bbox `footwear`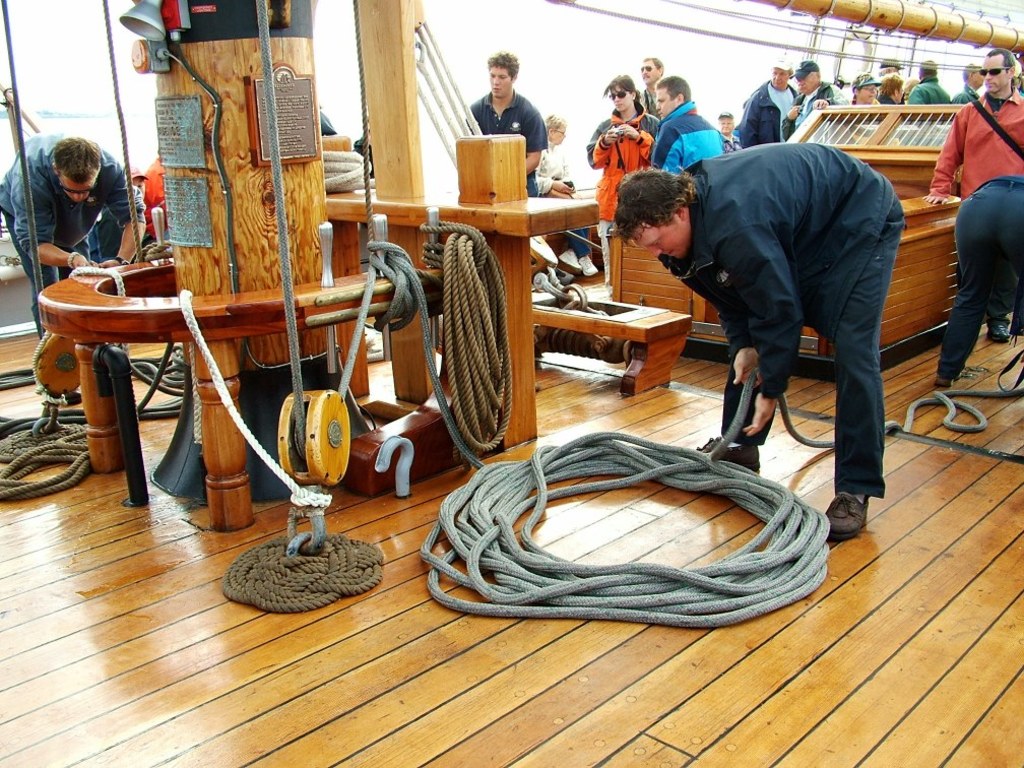
(698,431,759,471)
